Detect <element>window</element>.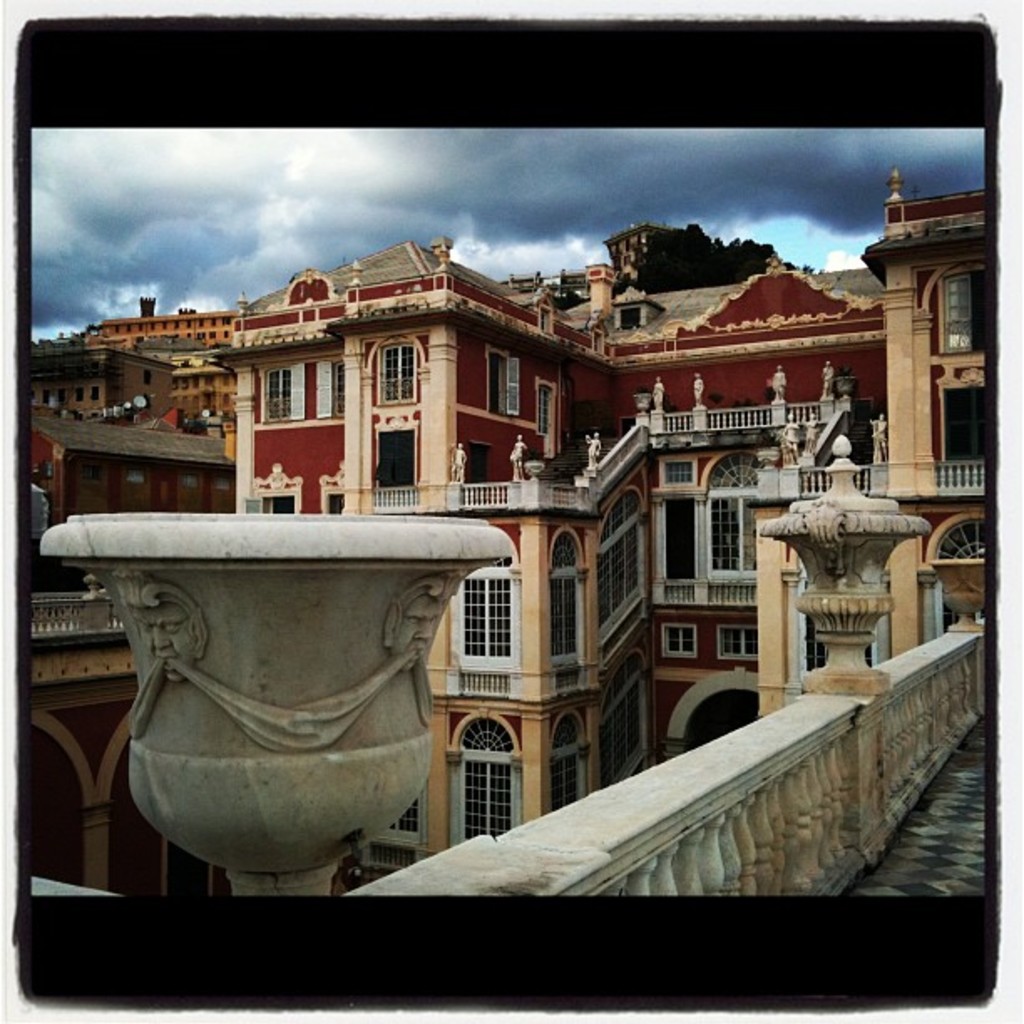
Detected at [494,353,514,417].
